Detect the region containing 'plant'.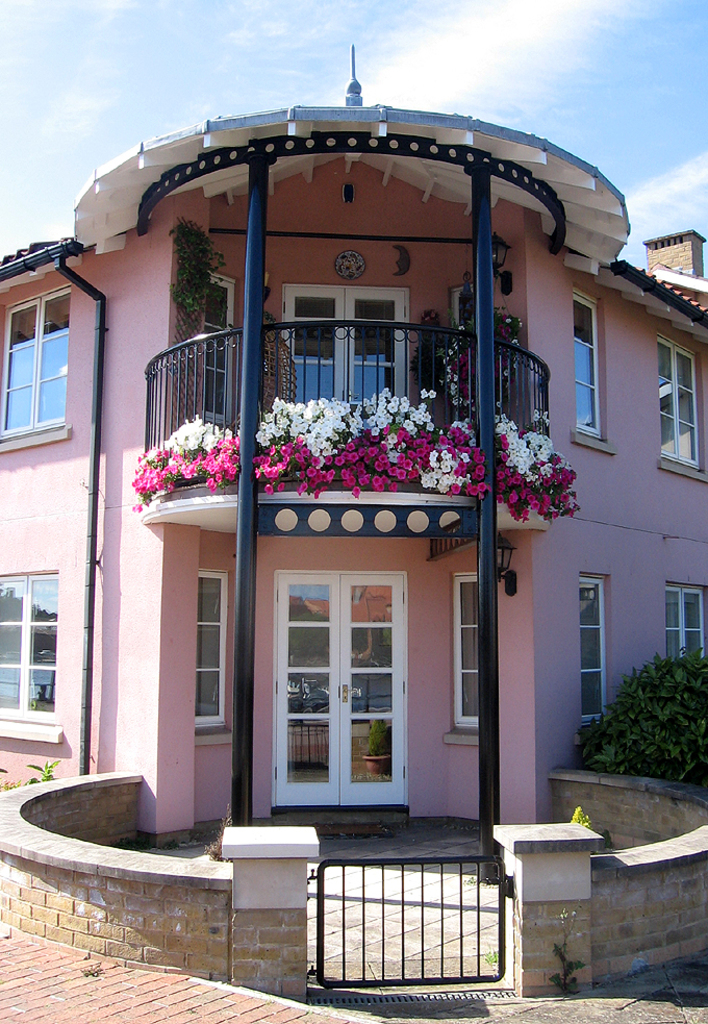
box=[480, 943, 503, 968].
